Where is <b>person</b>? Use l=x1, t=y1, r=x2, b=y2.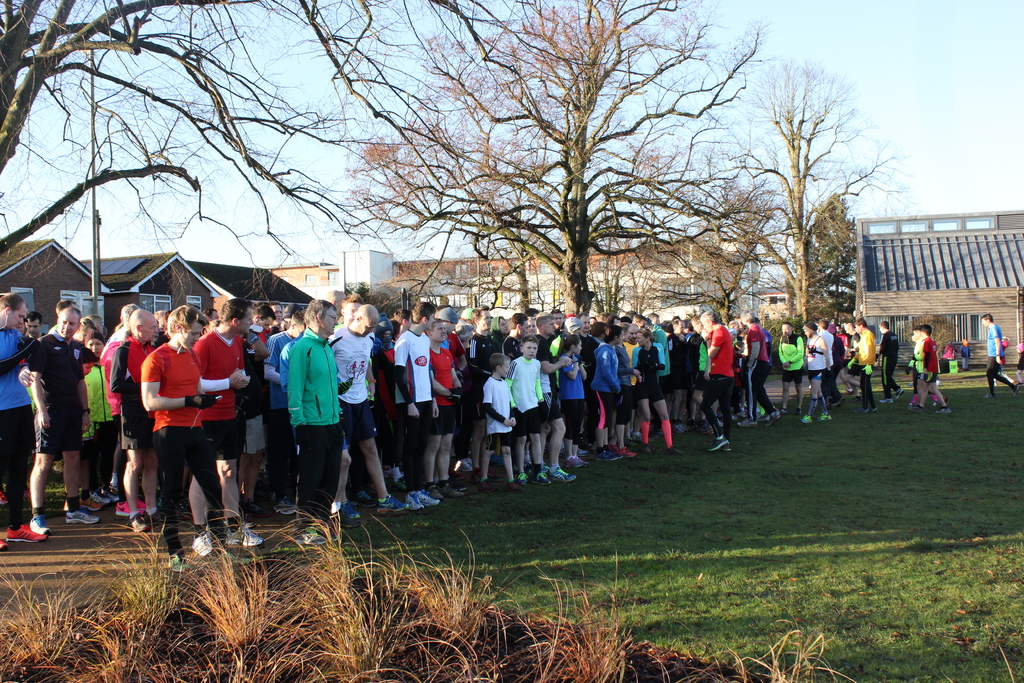
l=29, t=307, r=99, b=536.
